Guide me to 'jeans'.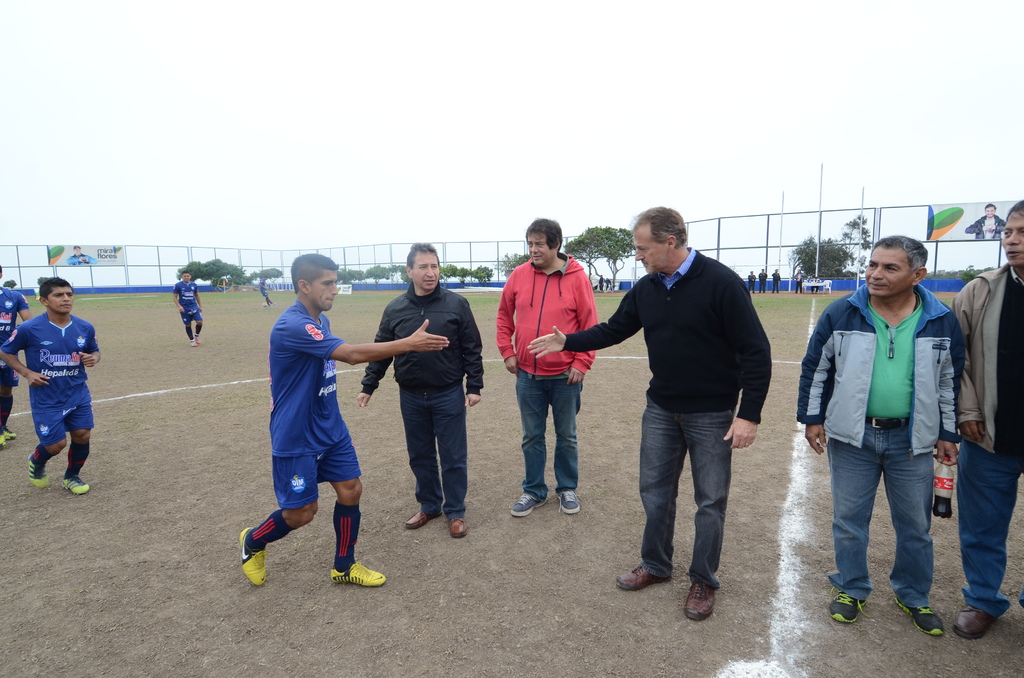
Guidance: detection(827, 417, 945, 607).
